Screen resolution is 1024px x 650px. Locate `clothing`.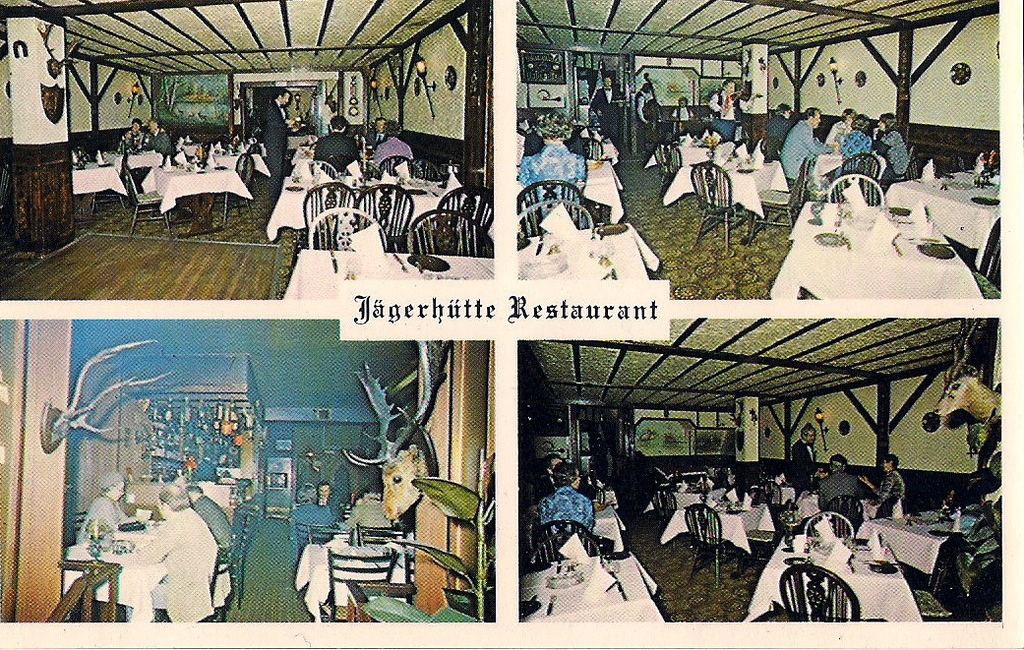
bbox=[190, 492, 239, 561].
